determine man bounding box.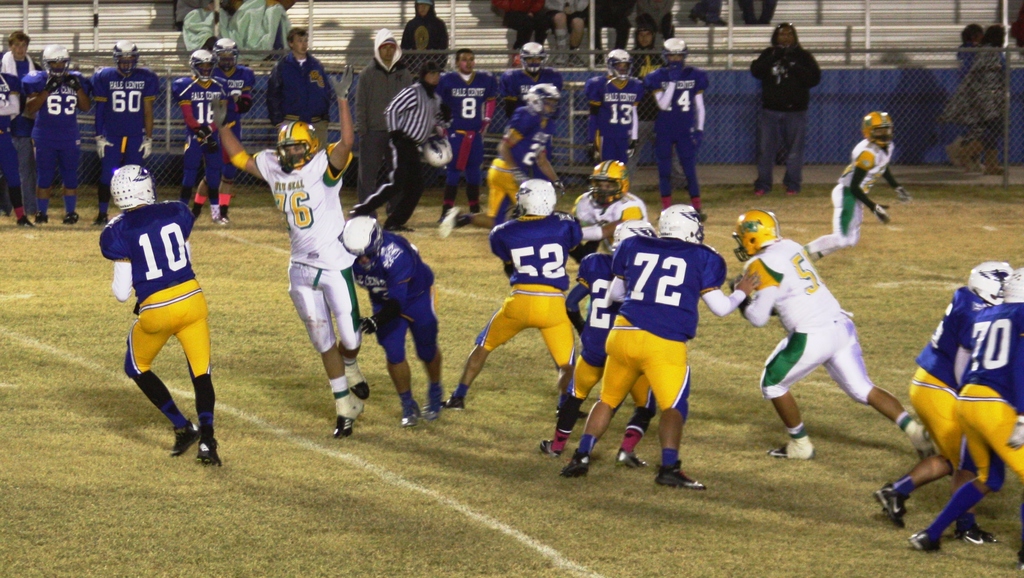
Determined: (x1=186, y1=37, x2=259, y2=224).
